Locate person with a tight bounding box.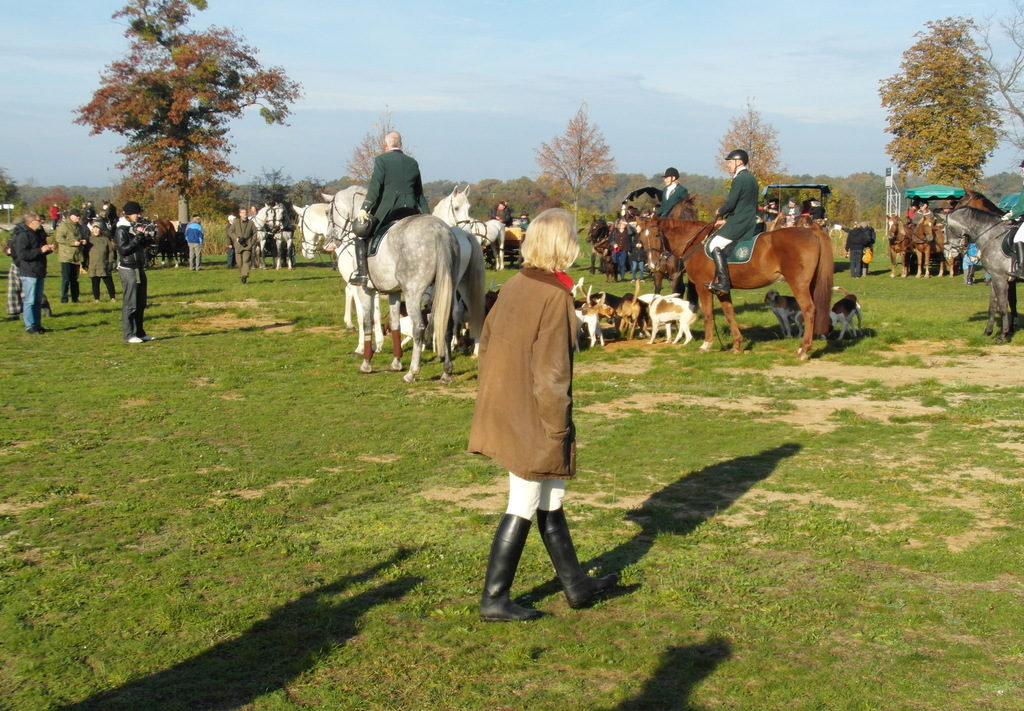
rect(4, 213, 49, 330).
